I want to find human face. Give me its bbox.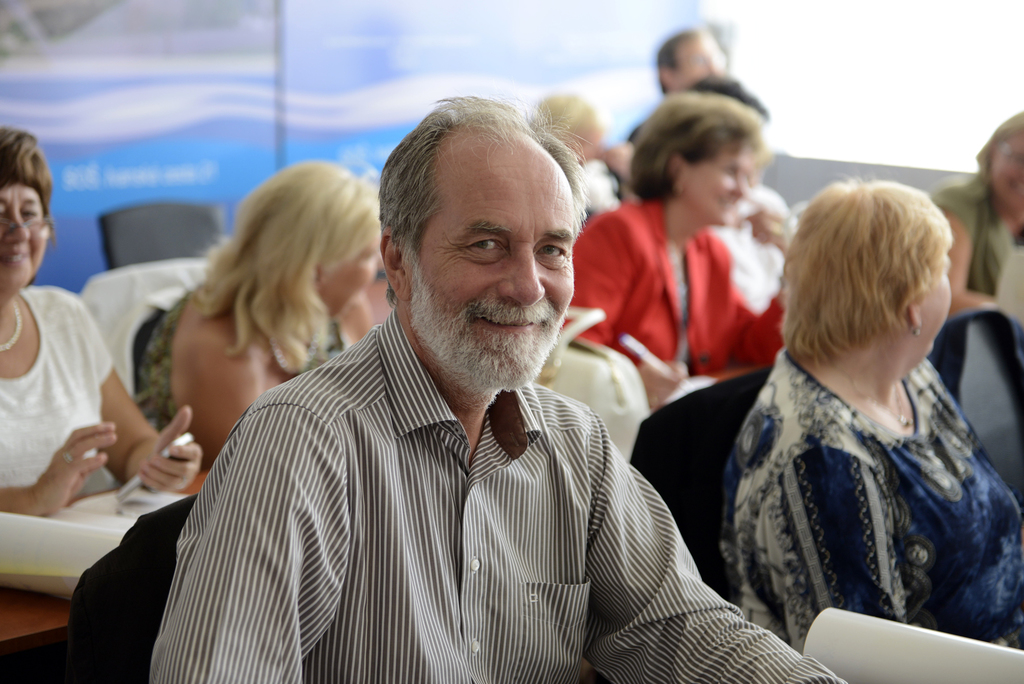
box(688, 142, 749, 224).
